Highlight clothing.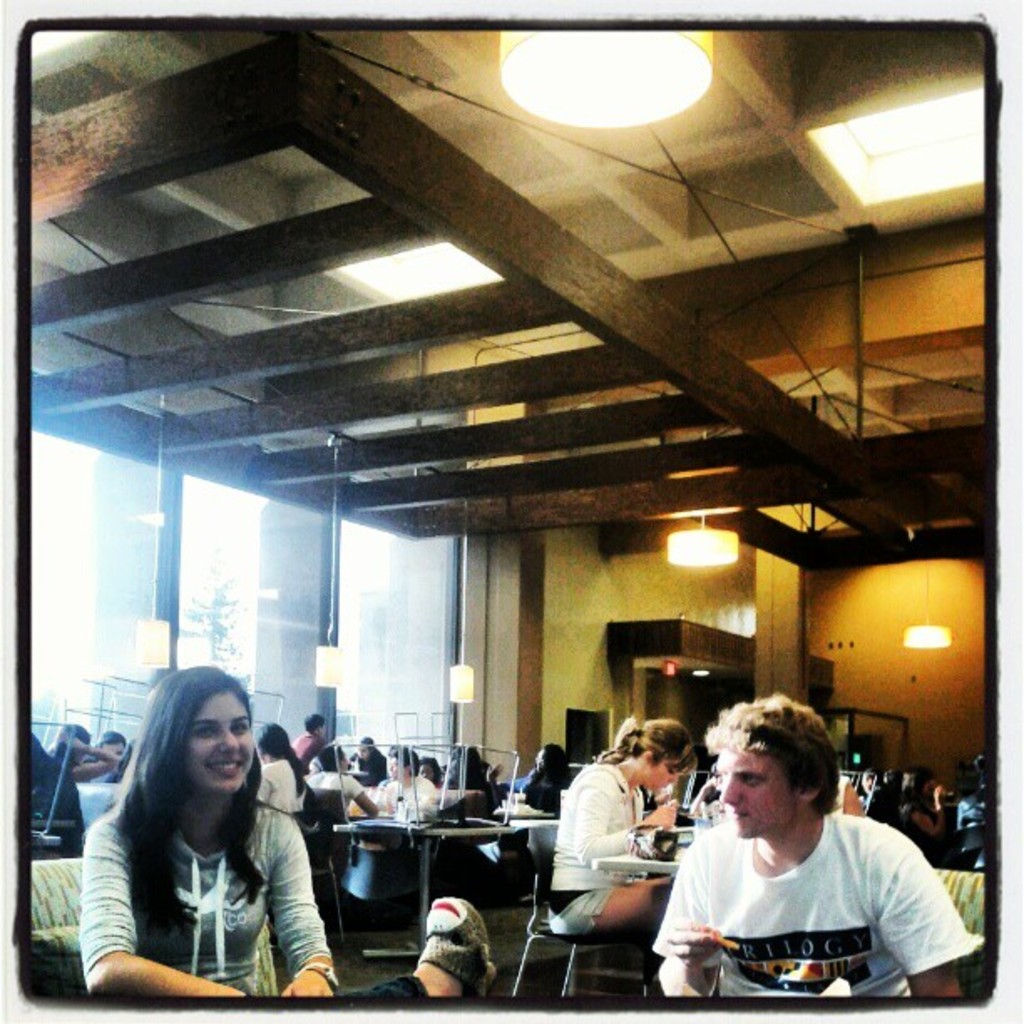
Highlighted region: pyautogui.locateOnScreen(651, 813, 979, 997).
